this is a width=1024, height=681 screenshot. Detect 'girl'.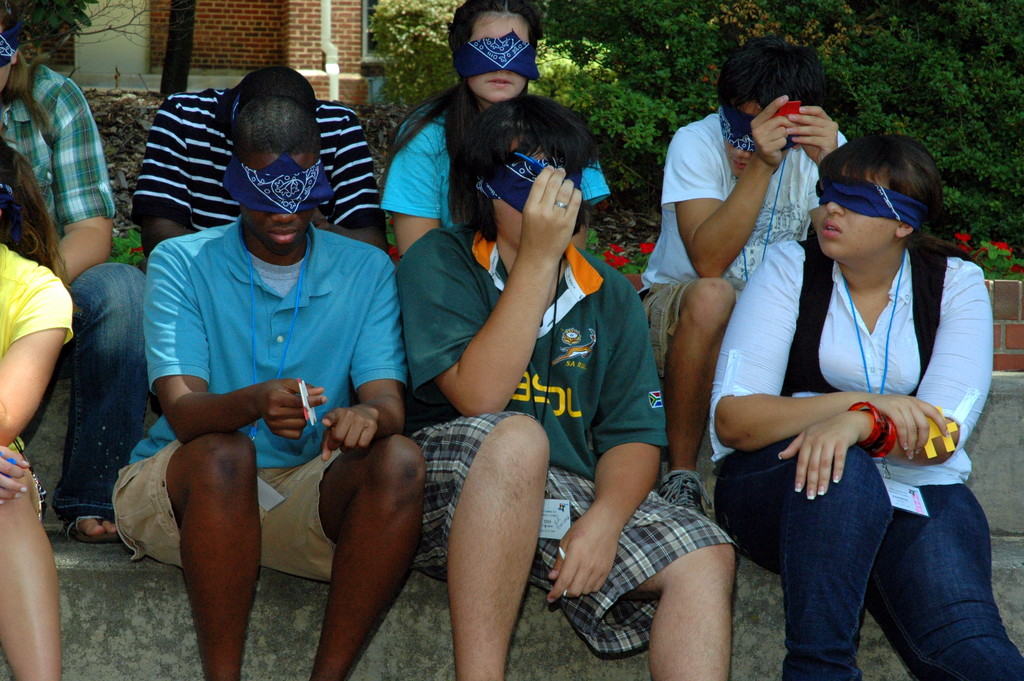
0:124:83:680.
